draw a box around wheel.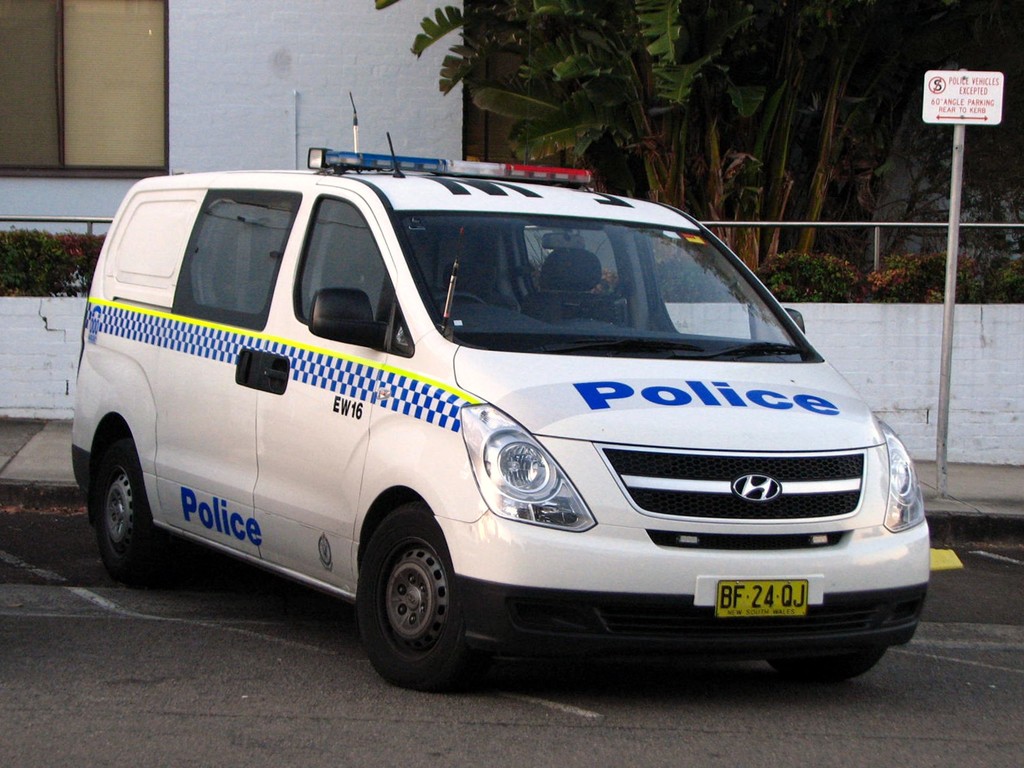
344, 536, 476, 676.
